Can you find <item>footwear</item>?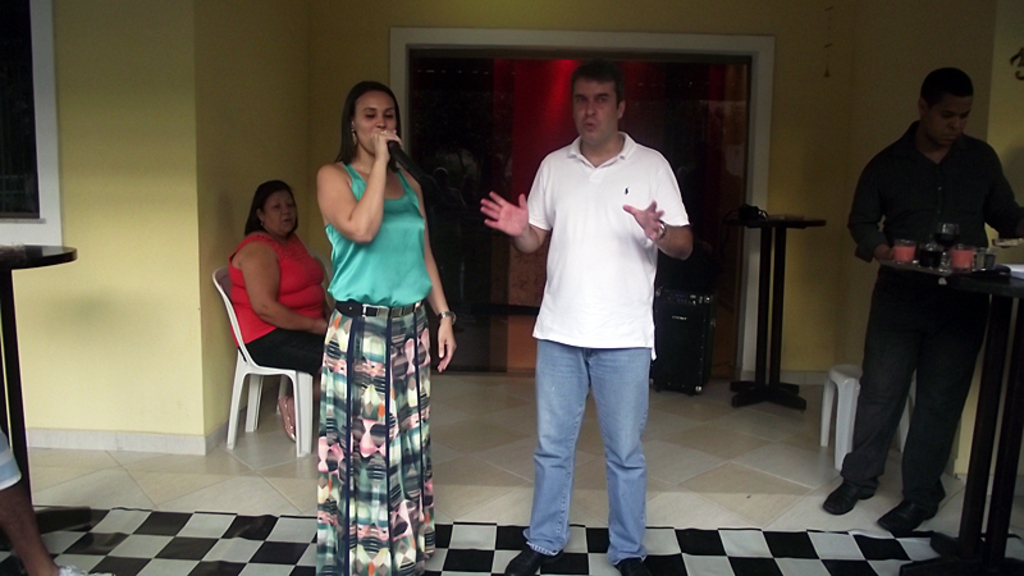
Yes, bounding box: 883, 497, 954, 530.
